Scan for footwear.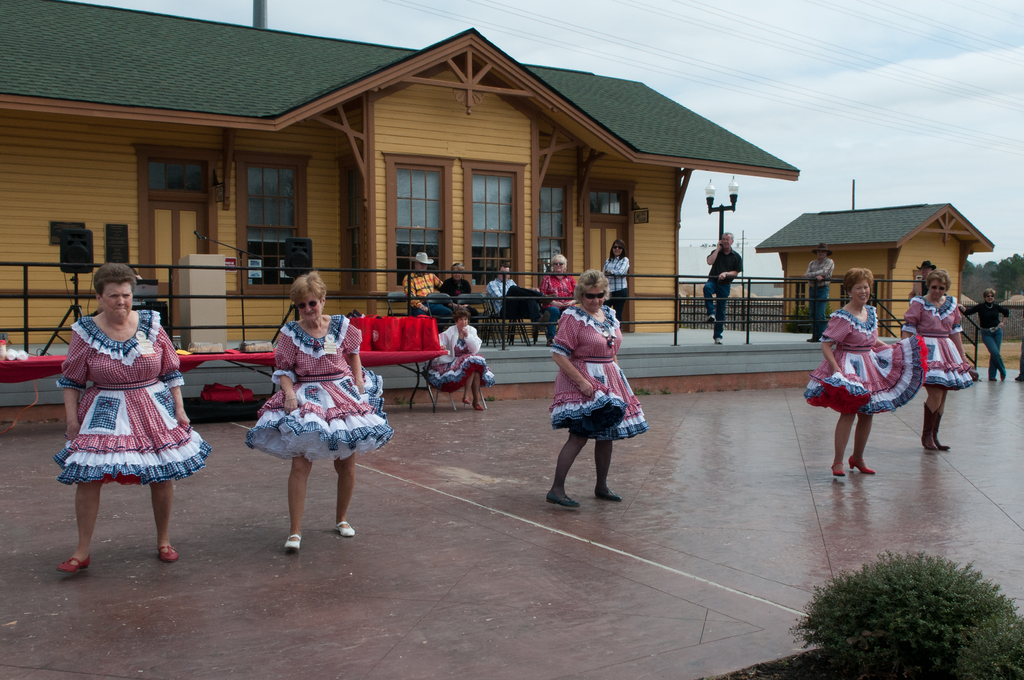
Scan result: l=336, t=521, r=357, b=536.
